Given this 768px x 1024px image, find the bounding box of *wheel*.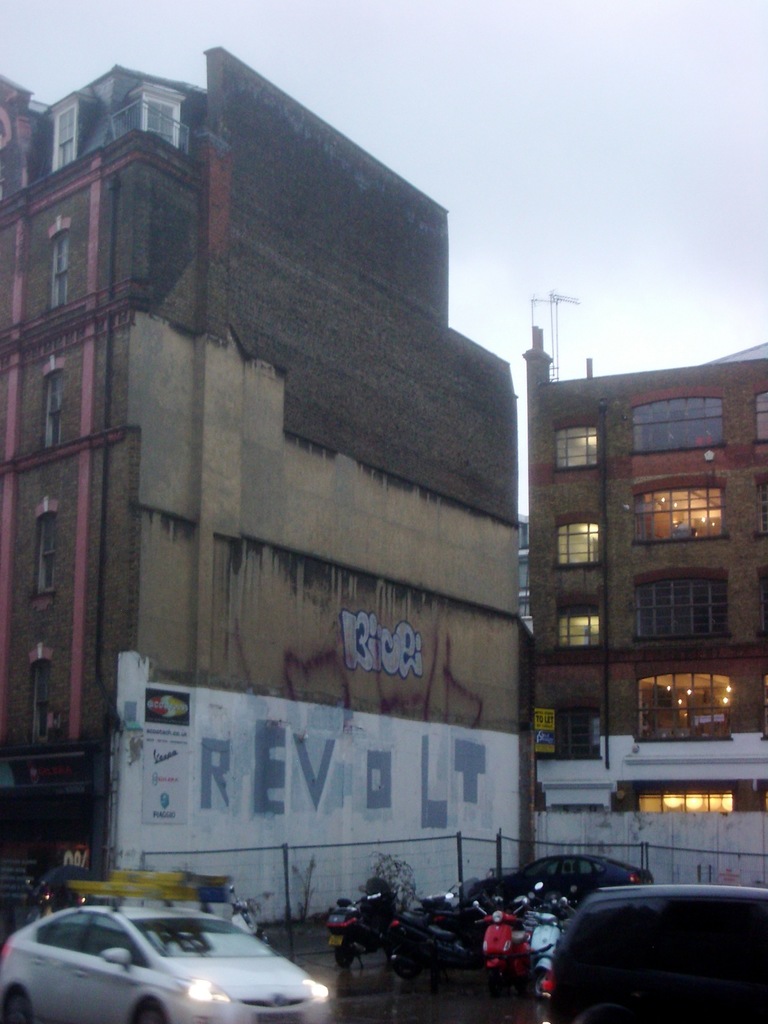
rect(136, 1002, 165, 1023).
